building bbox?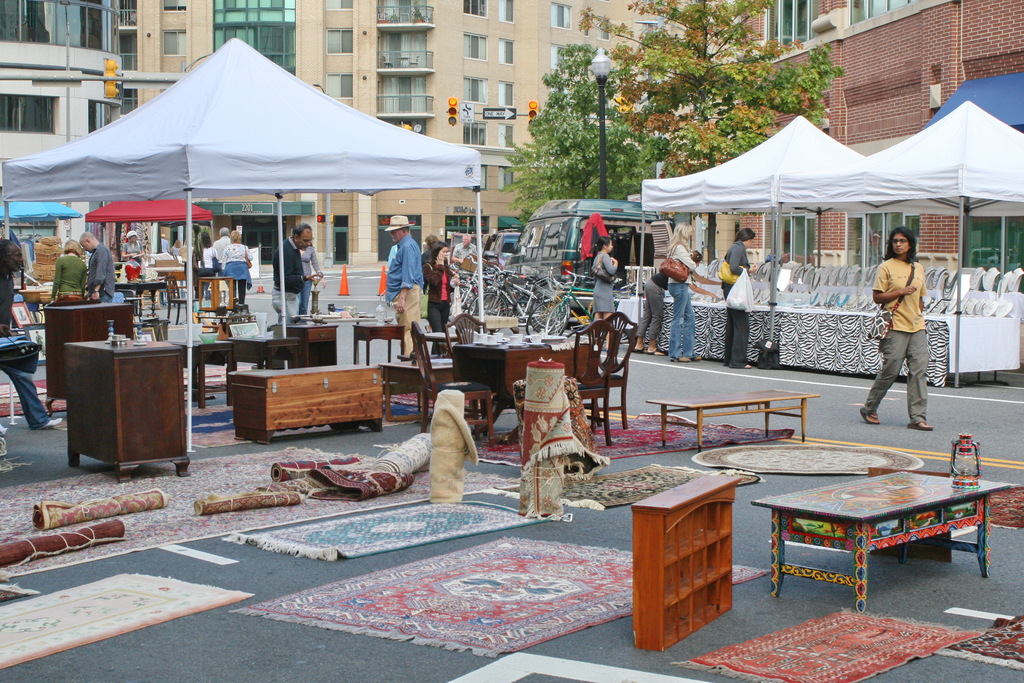
(701,0,1023,273)
